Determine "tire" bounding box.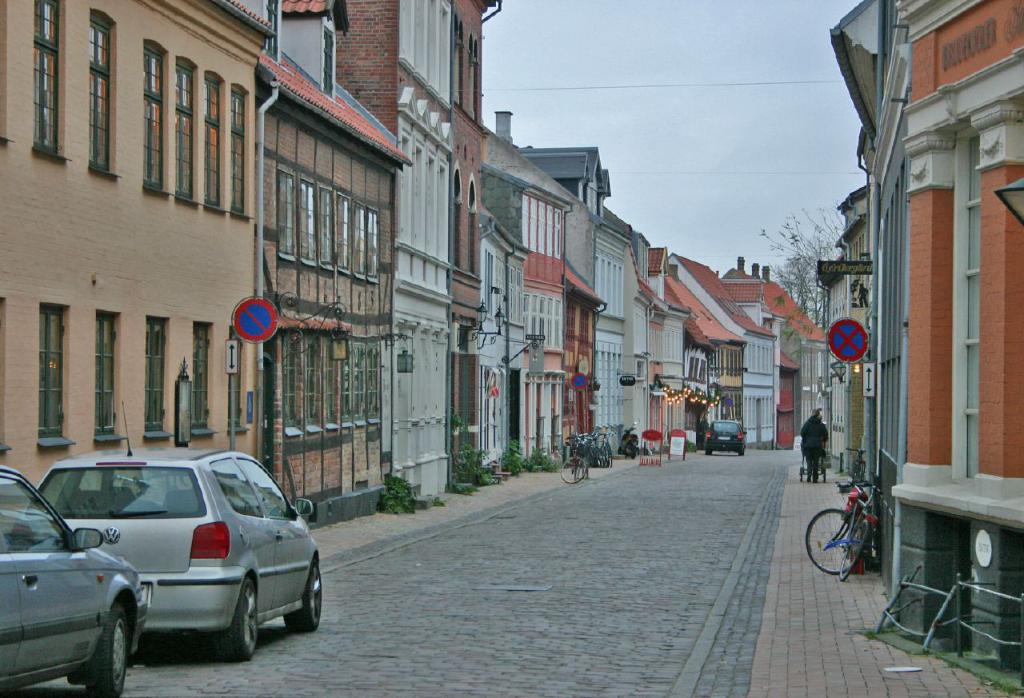
Determined: <box>577,457,586,478</box>.
